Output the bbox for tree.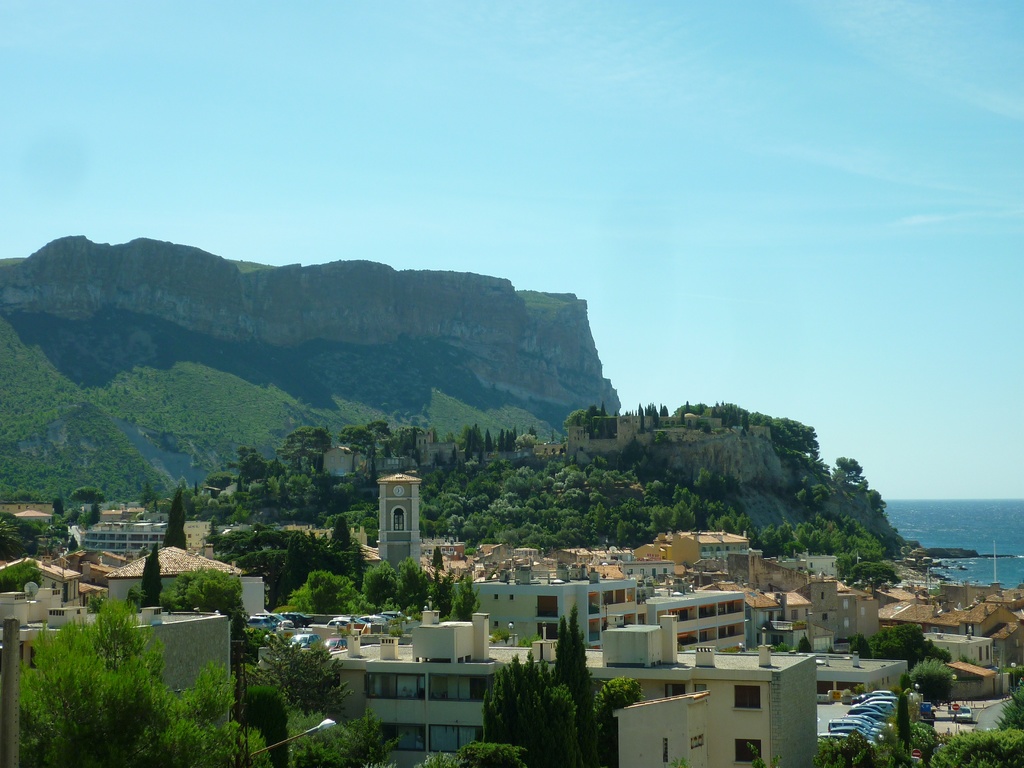
<box>157,477,189,549</box>.
